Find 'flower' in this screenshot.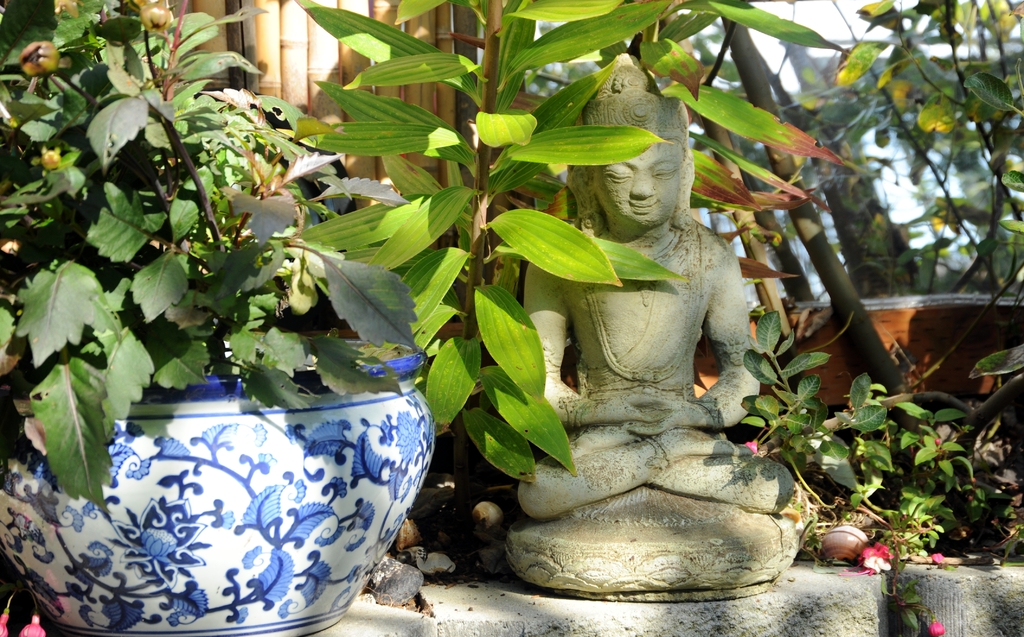
The bounding box for 'flower' is BBox(741, 439, 761, 453).
